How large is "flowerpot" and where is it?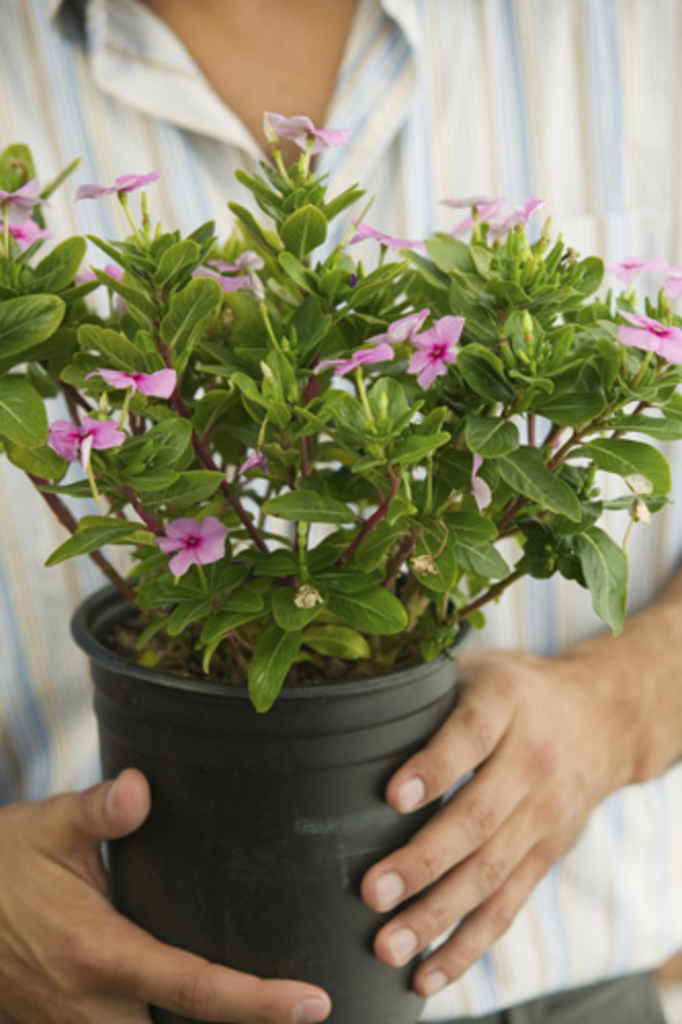
Bounding box: [70, 553, 483, 1022].
